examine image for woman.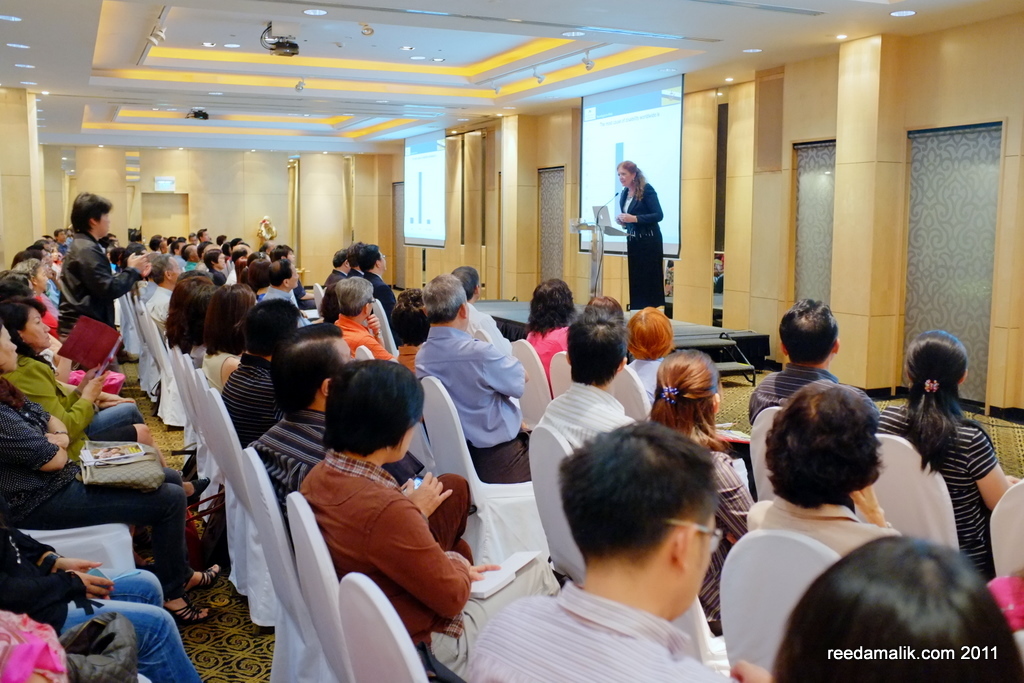
Examination result: x1=201 y1=246 x2=227 y2=279.
